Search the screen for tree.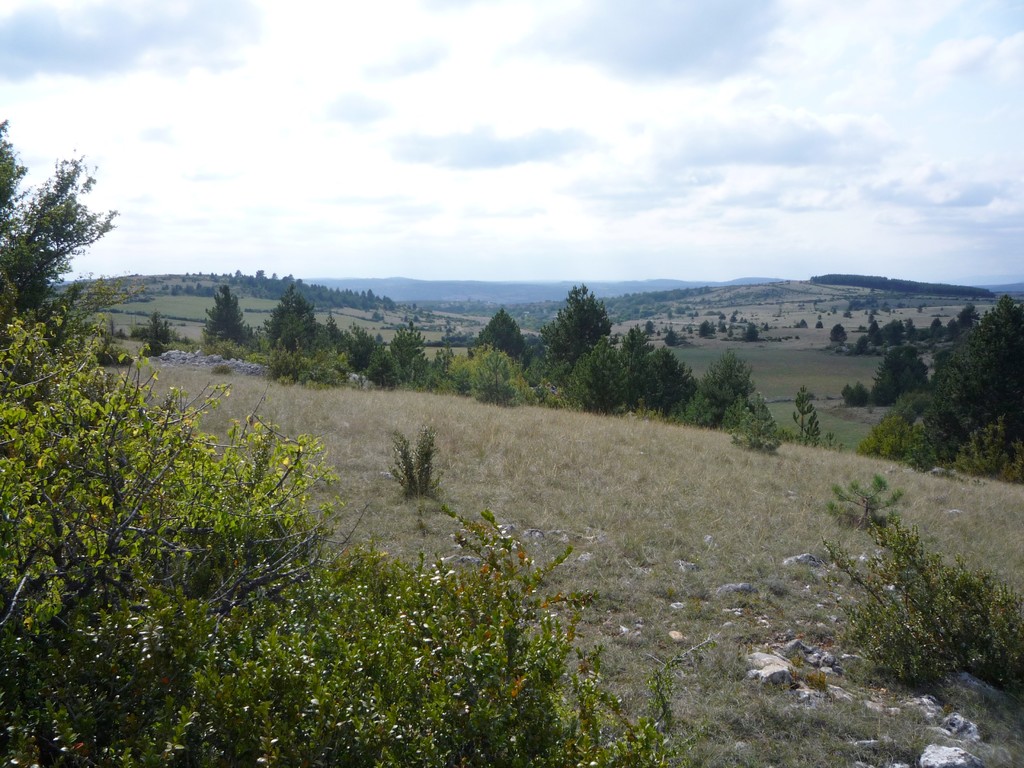
Found at l=208, t=269, r=217, b=280.
